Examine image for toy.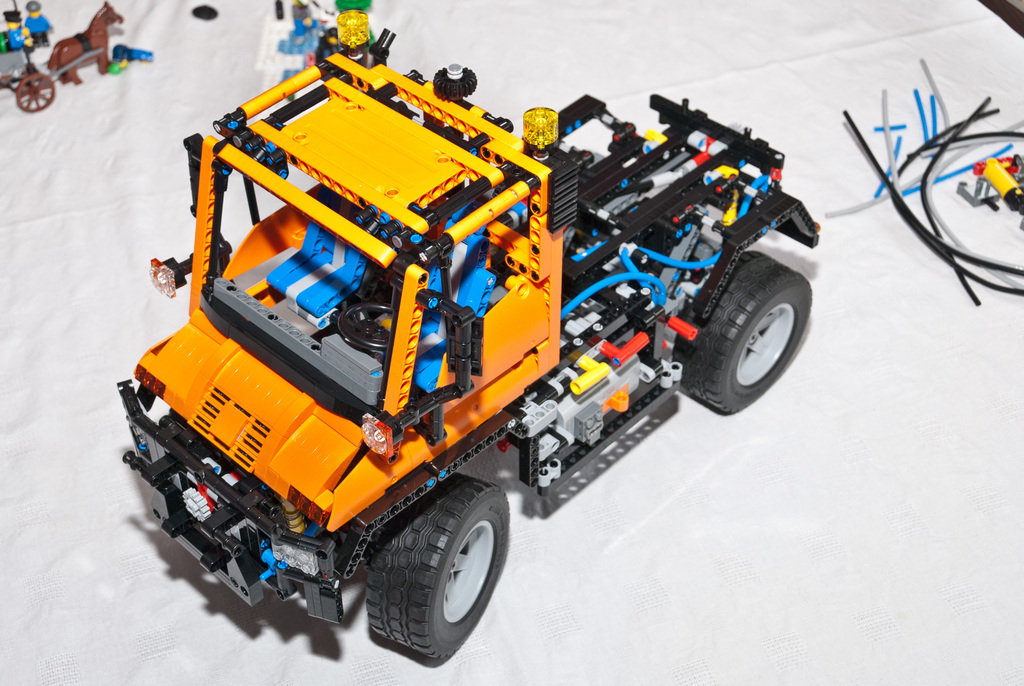
Examination result: rect(108, 62, 122, 75).
